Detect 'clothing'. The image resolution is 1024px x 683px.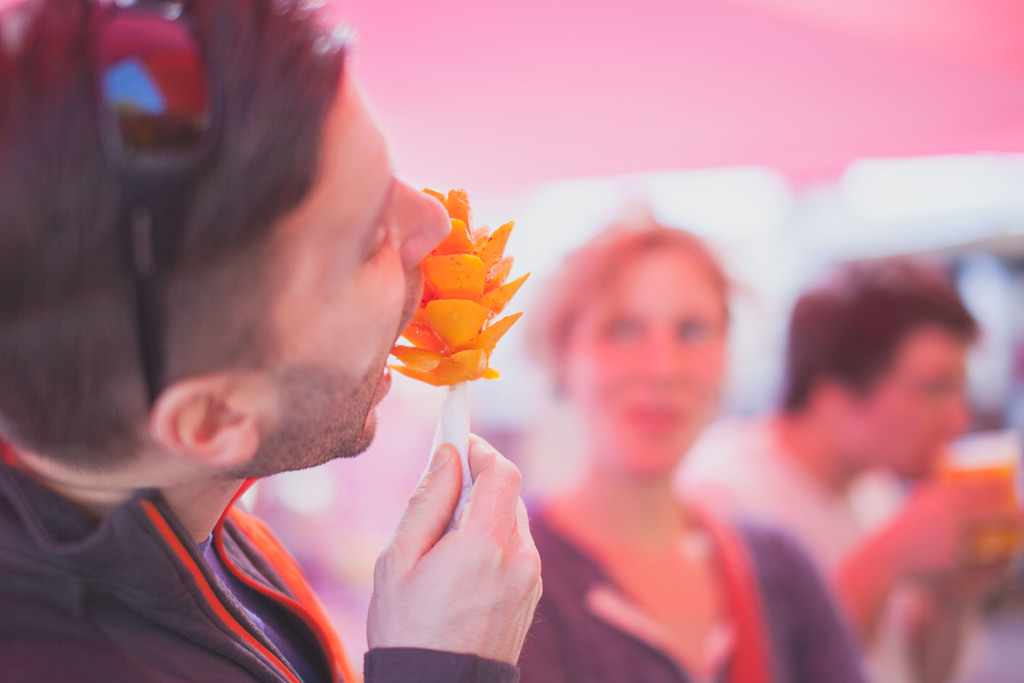
<region>517, 486, 867, 682</region>.
